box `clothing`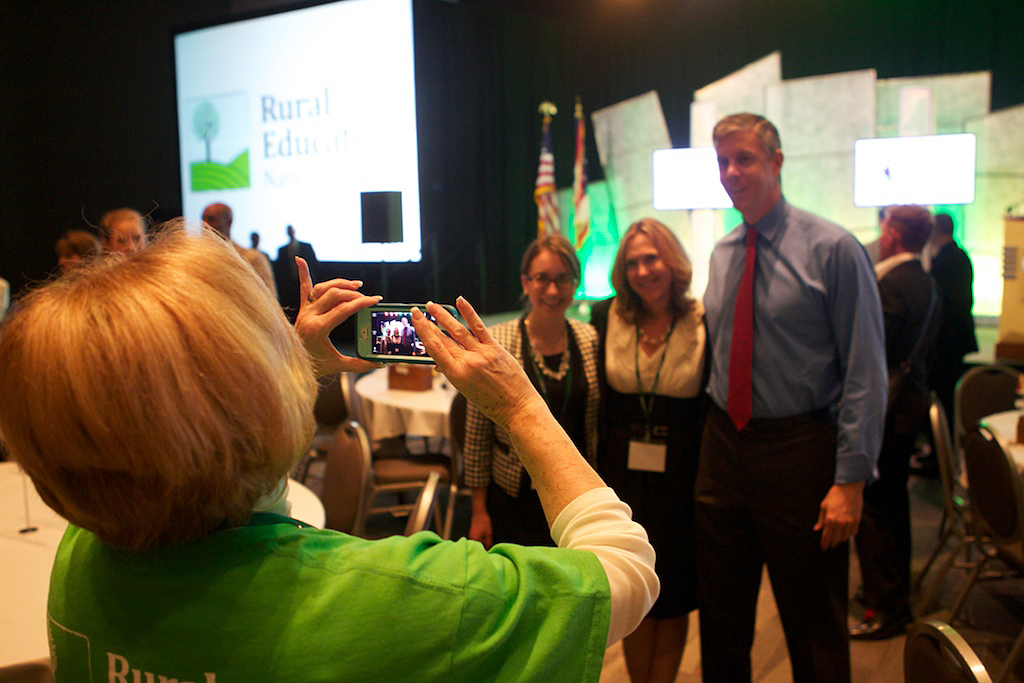
x1=451 y1=306 x2=606 y2=548
